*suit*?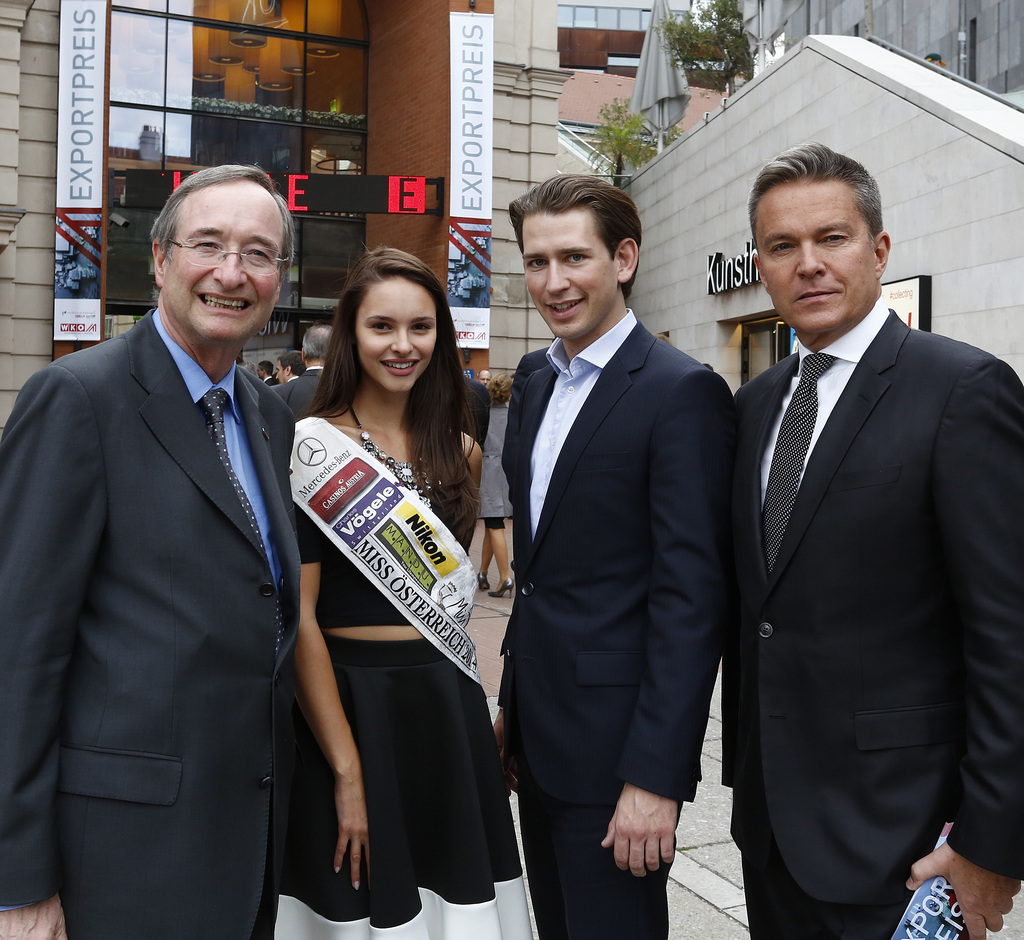
bbox(0, 305, 305, 939)
